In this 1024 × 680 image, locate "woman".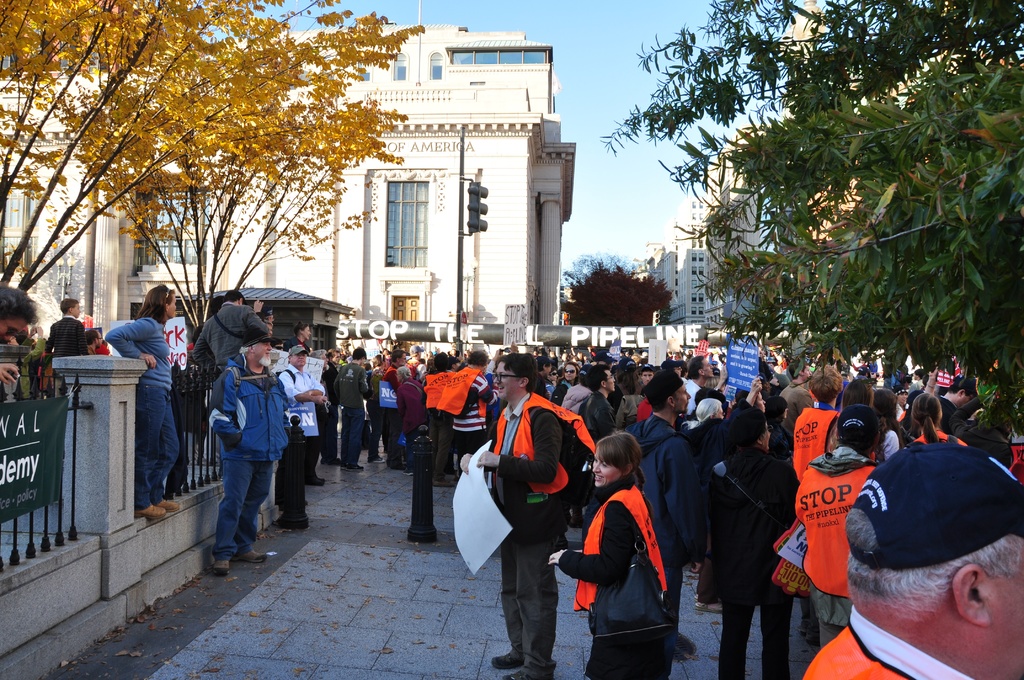
Bounding box: BBox(101, 283, 177, 521).
